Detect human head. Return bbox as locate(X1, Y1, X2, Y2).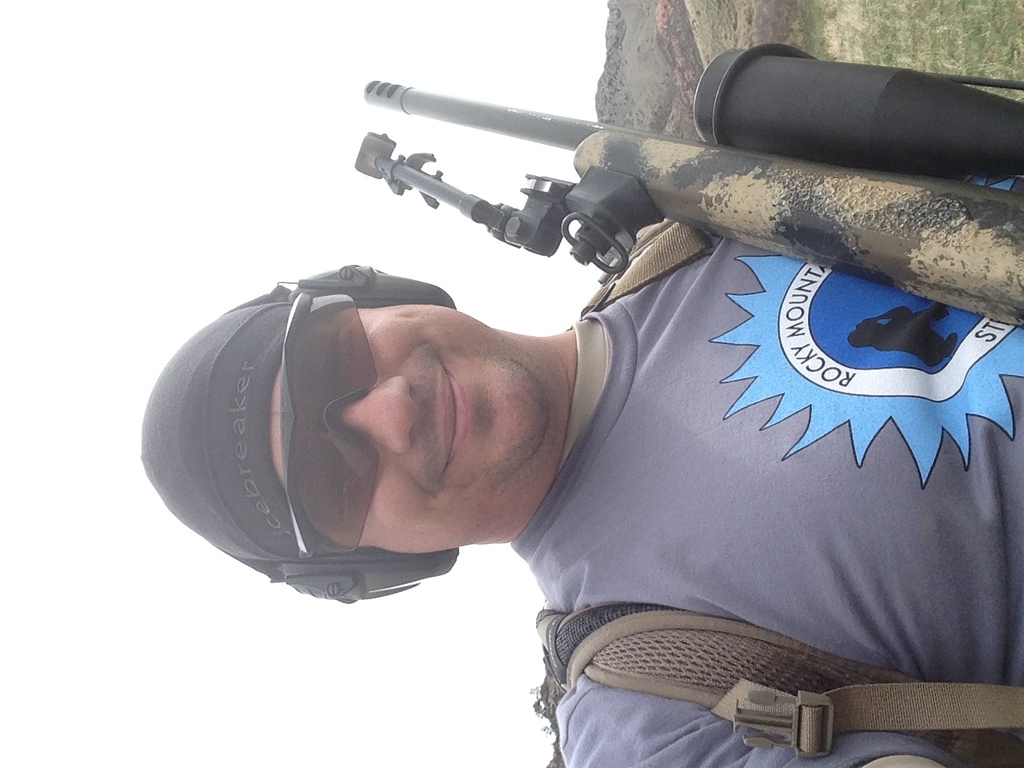
locate(170, 269, 575, 580).
